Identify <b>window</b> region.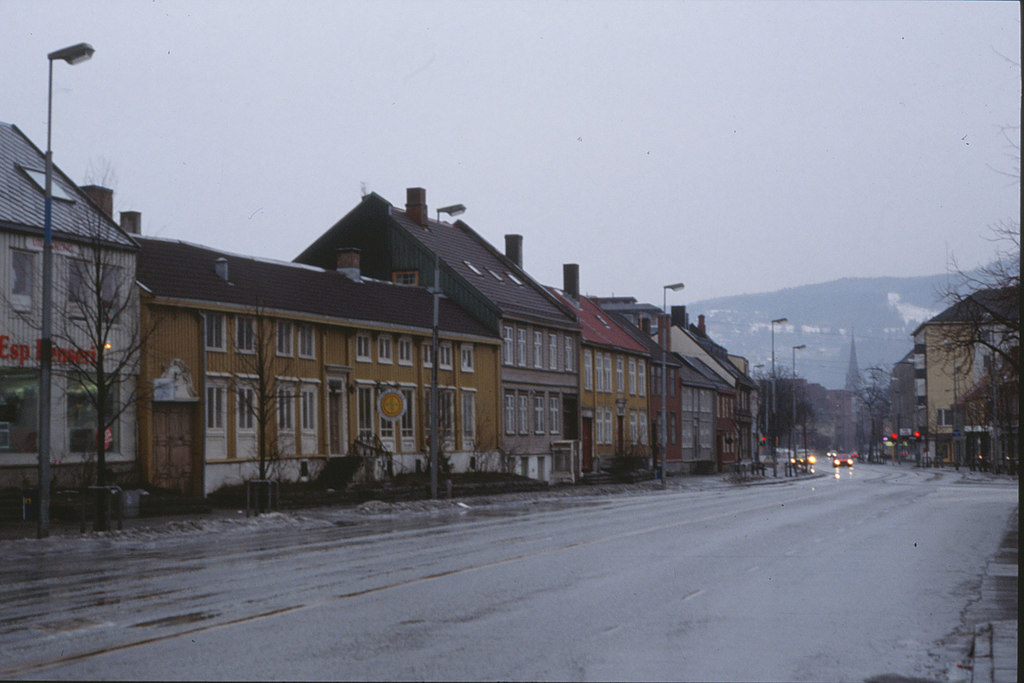
Region: locate(303, 320, 316, 361).
